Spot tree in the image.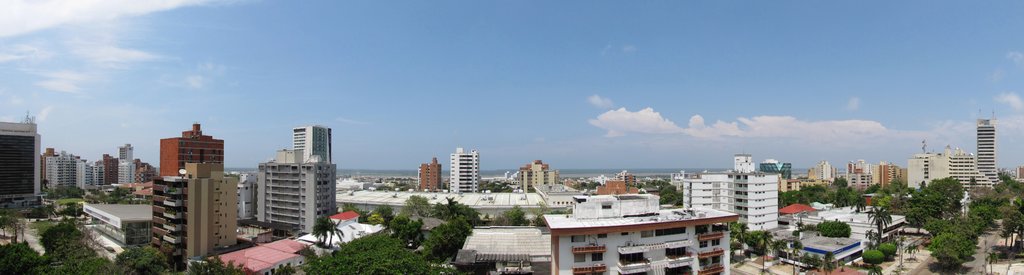
tree found at 863, 201, 888, 246.
